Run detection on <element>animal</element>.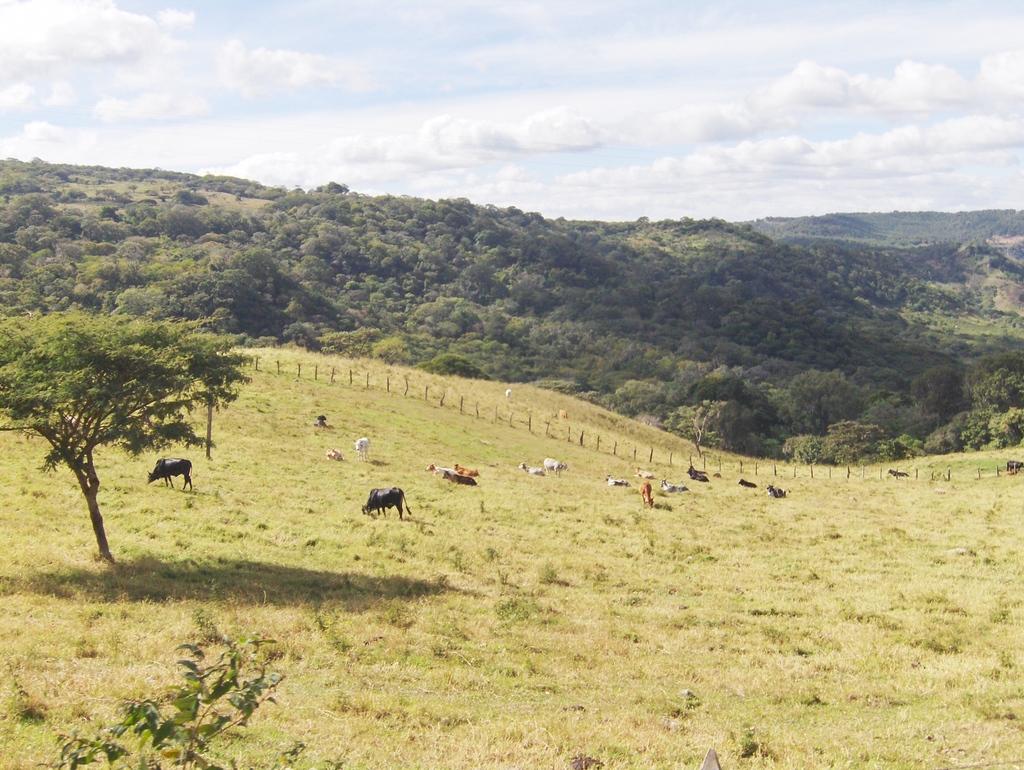
Result: [635, 464, 656, 477].
